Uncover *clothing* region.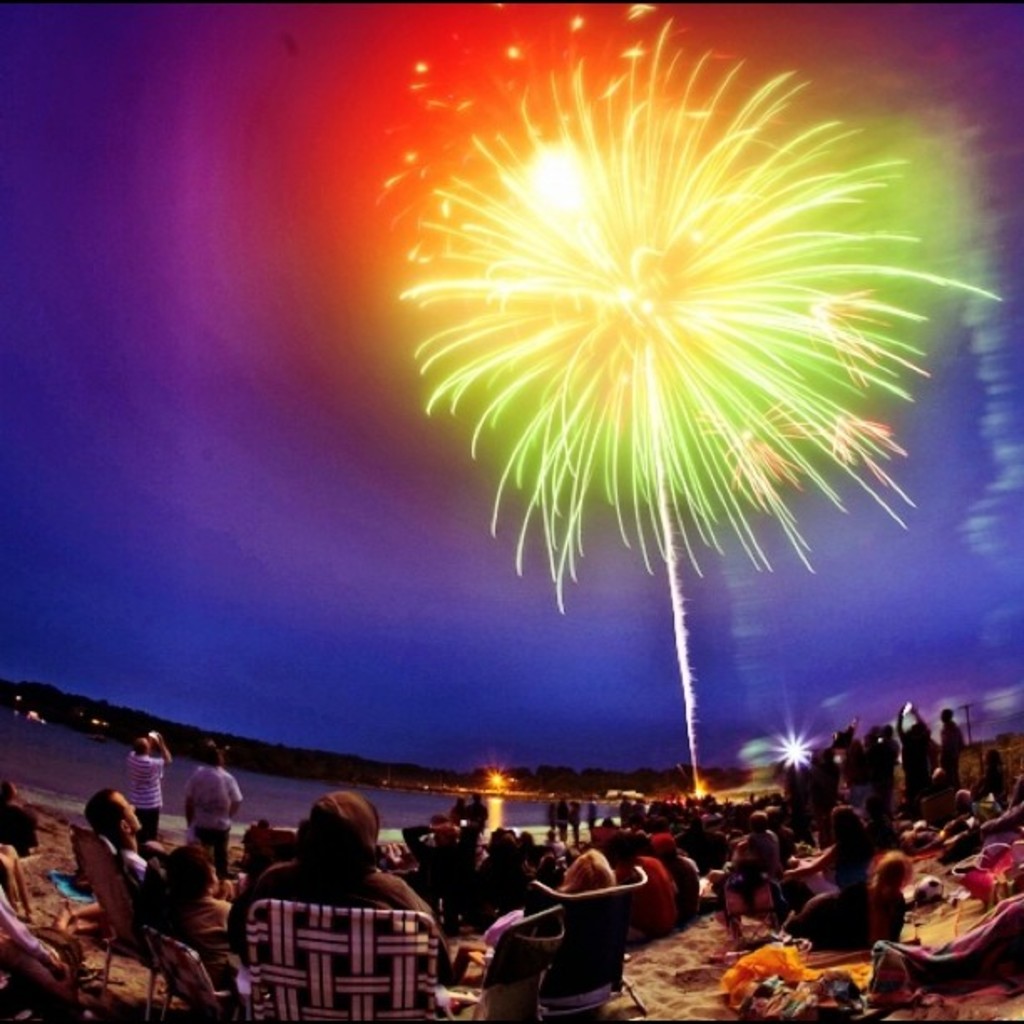
Uncovered: left=0, top=801, right=44, bottom=857.
